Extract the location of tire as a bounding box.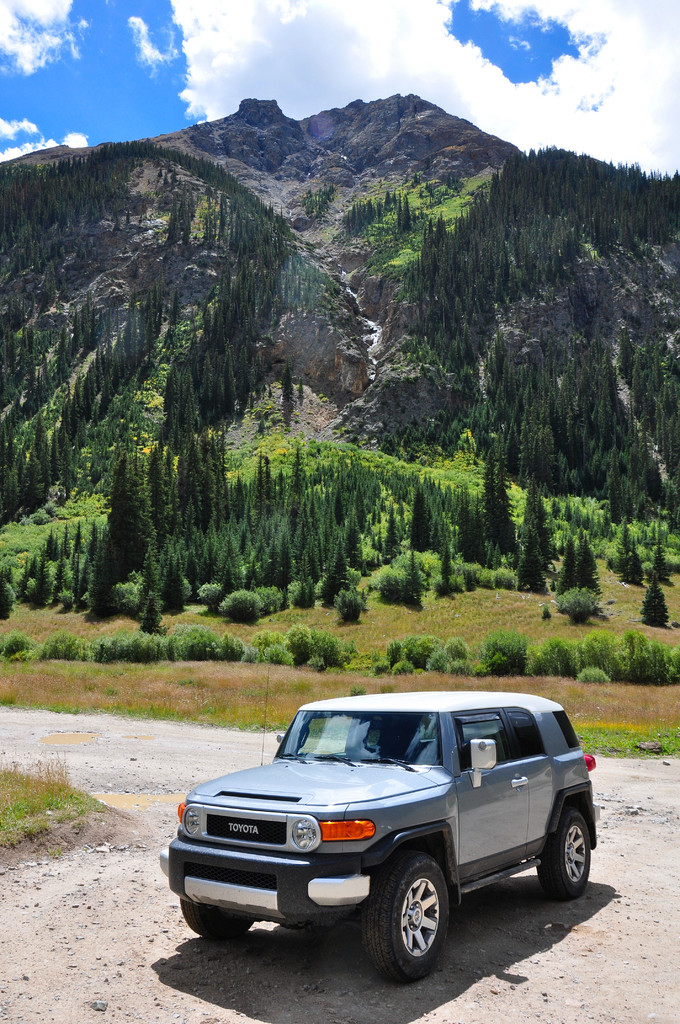
select_region(535, 799, 612, 897).
